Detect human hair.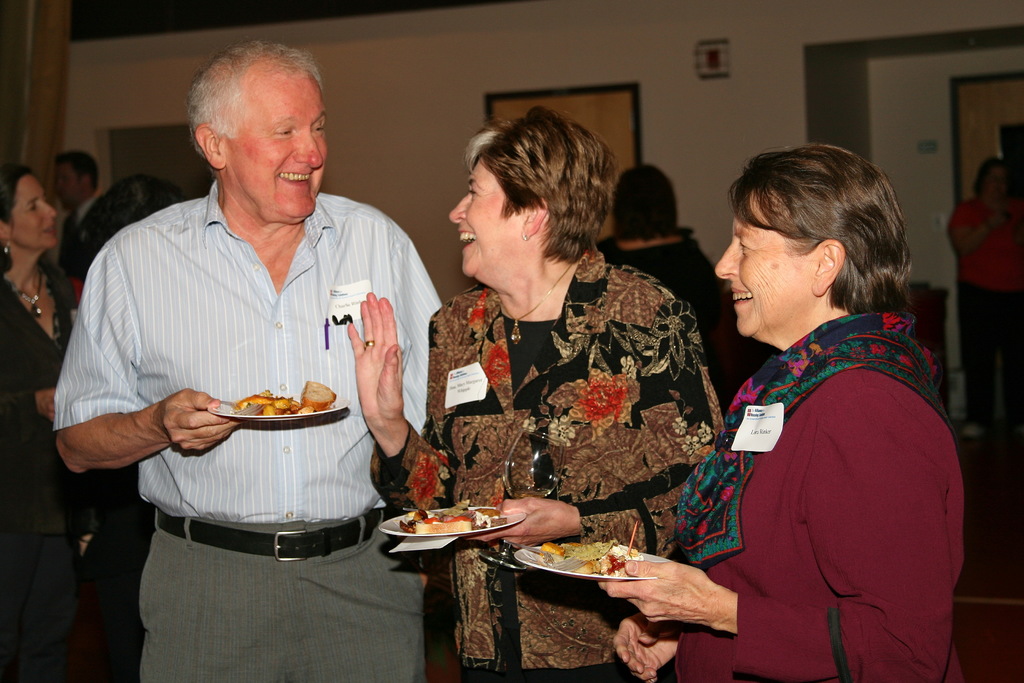
Detected at region(457, 107, 621, 298).
